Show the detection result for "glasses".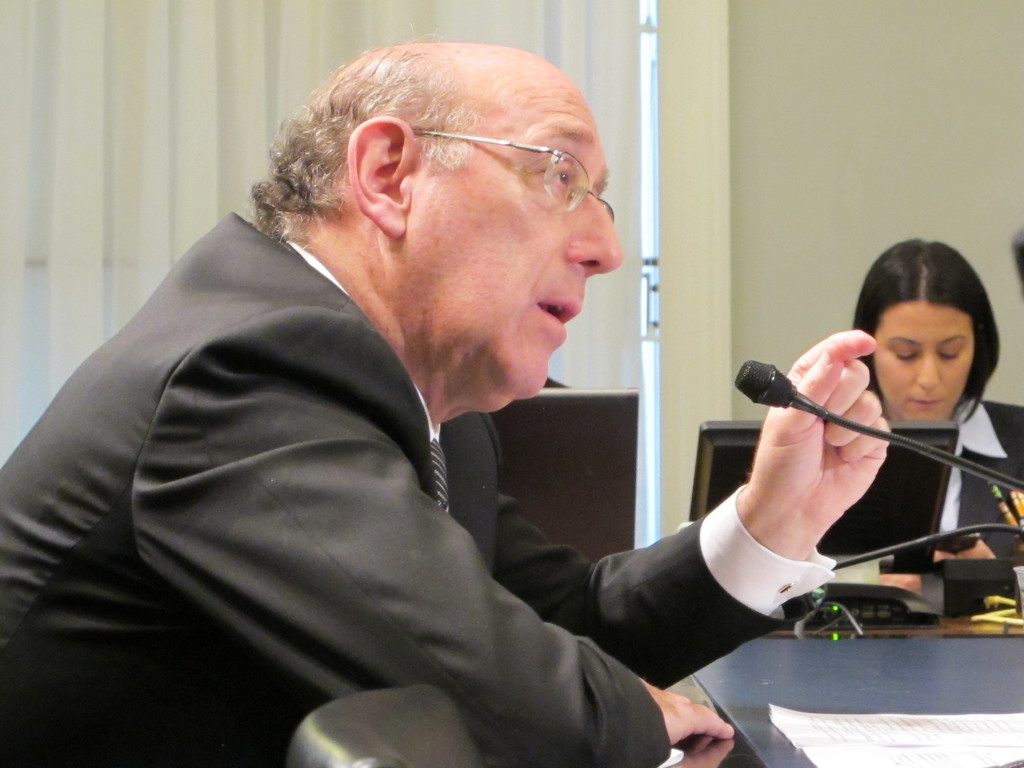
419:130:612:219.
